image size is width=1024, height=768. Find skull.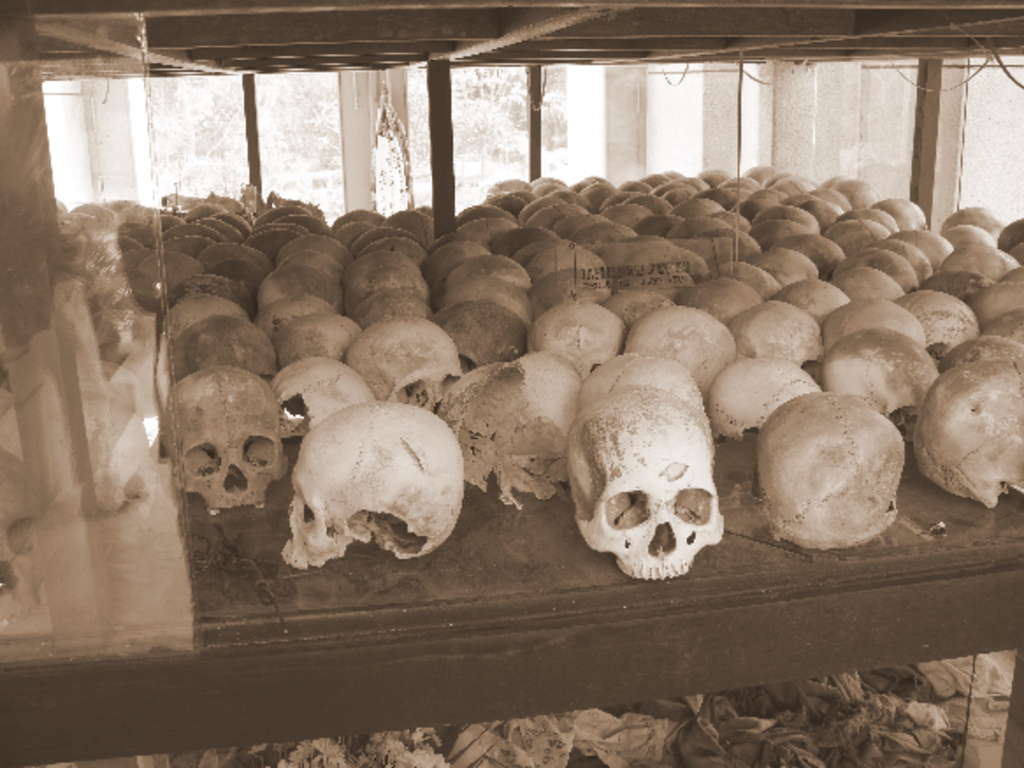
detection(599, 235, 711, 297).
